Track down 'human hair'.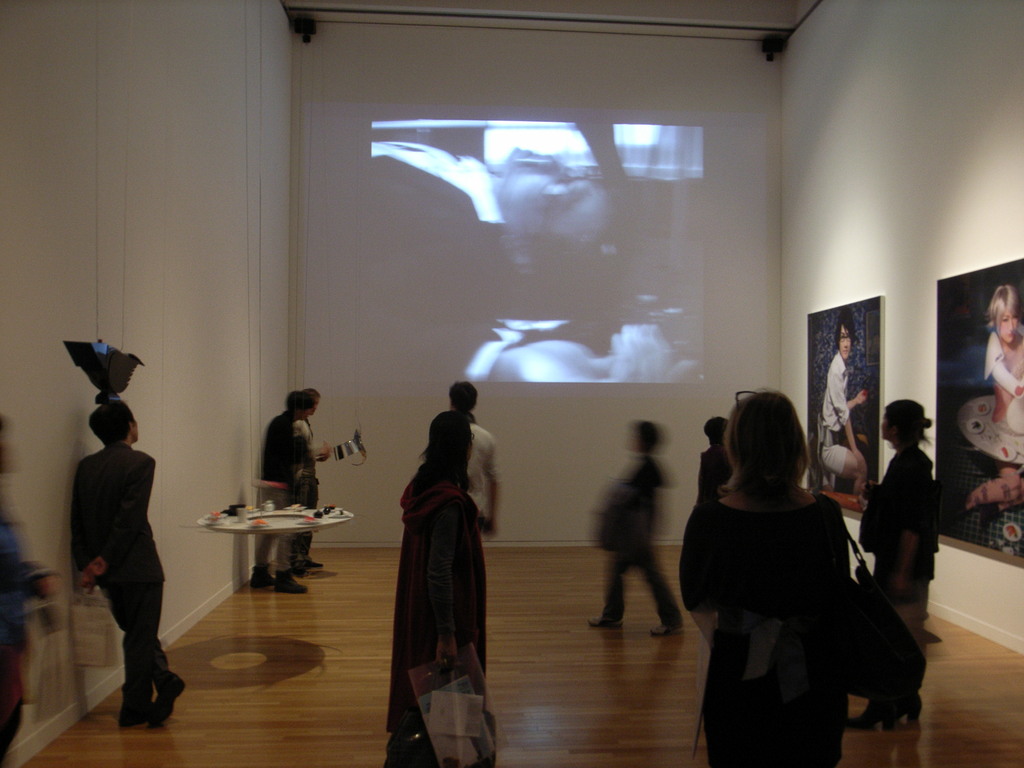
Tracked to box(836, 311, 858, 348).
